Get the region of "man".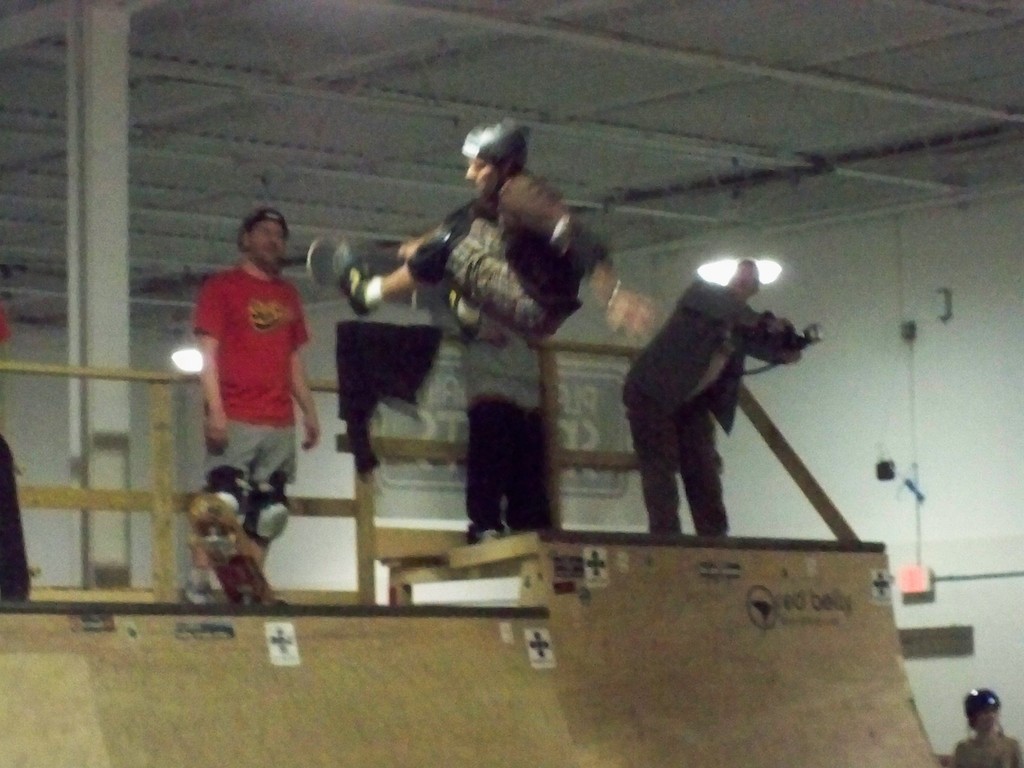
l=188, t=203, r=327, b=605.
